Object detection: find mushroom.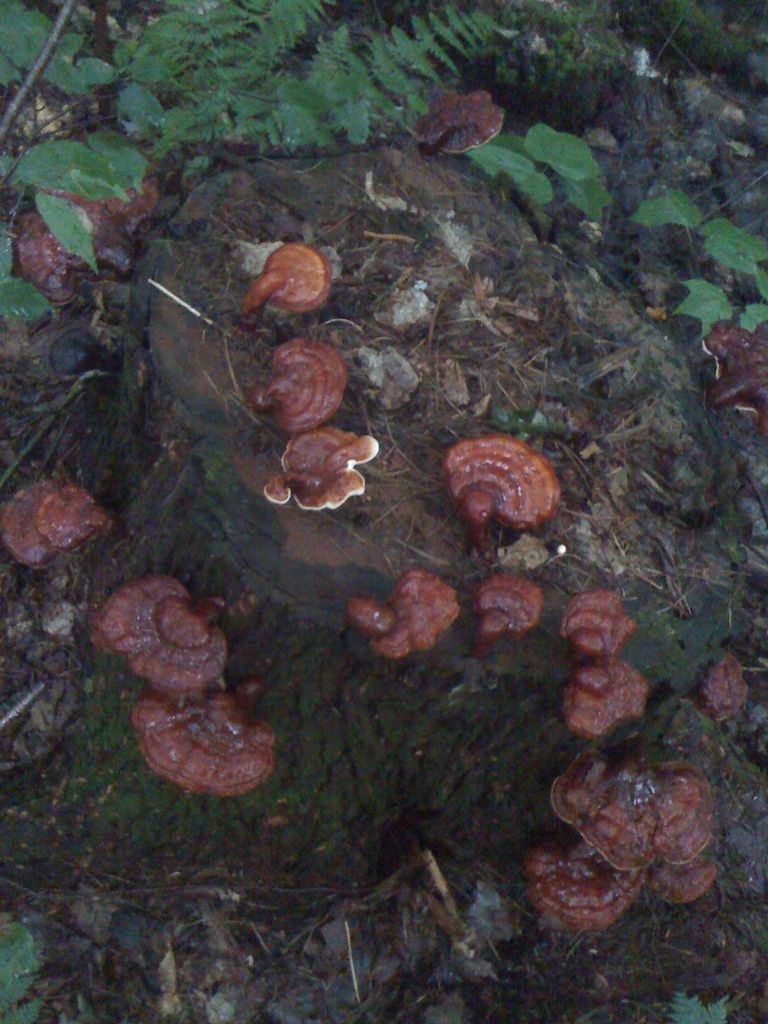
rect(135, 679, 276, 796).
